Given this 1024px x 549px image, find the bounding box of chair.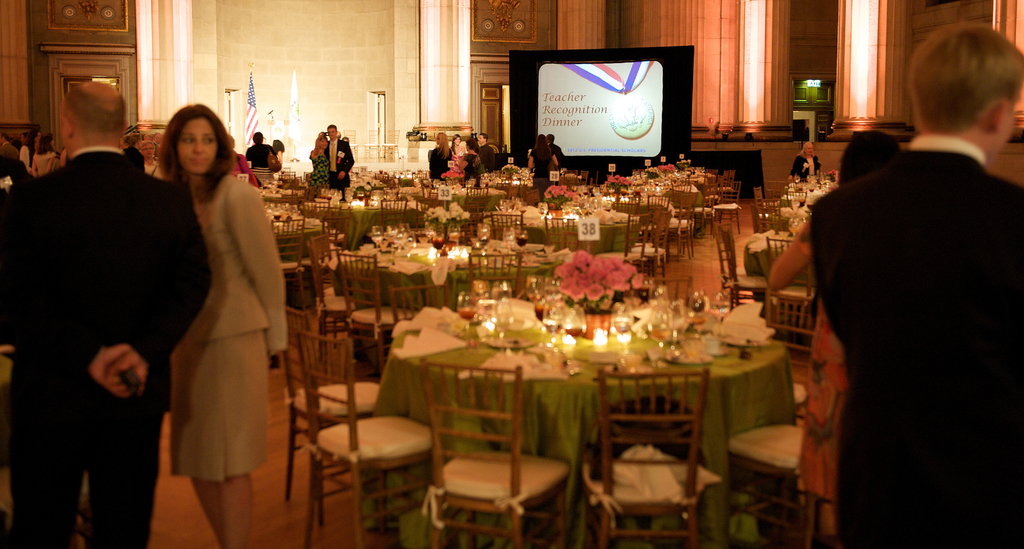
rect(493, 213, 525, 247).
